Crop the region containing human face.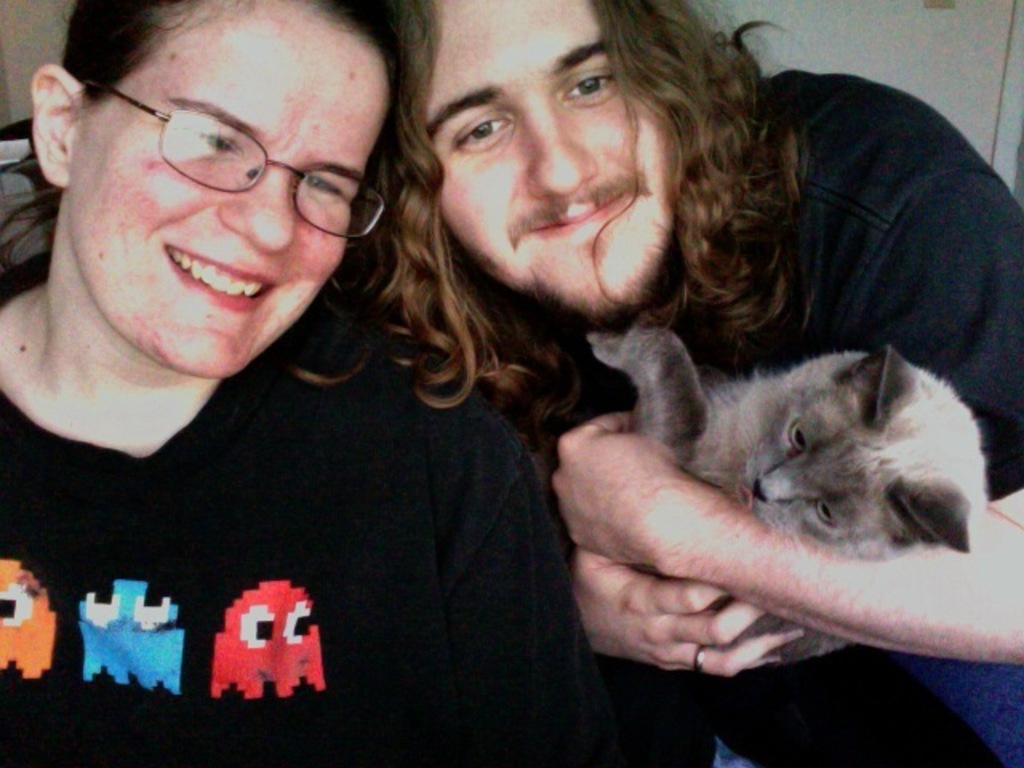
Crop region: <box>426,0,680,326</box>.
